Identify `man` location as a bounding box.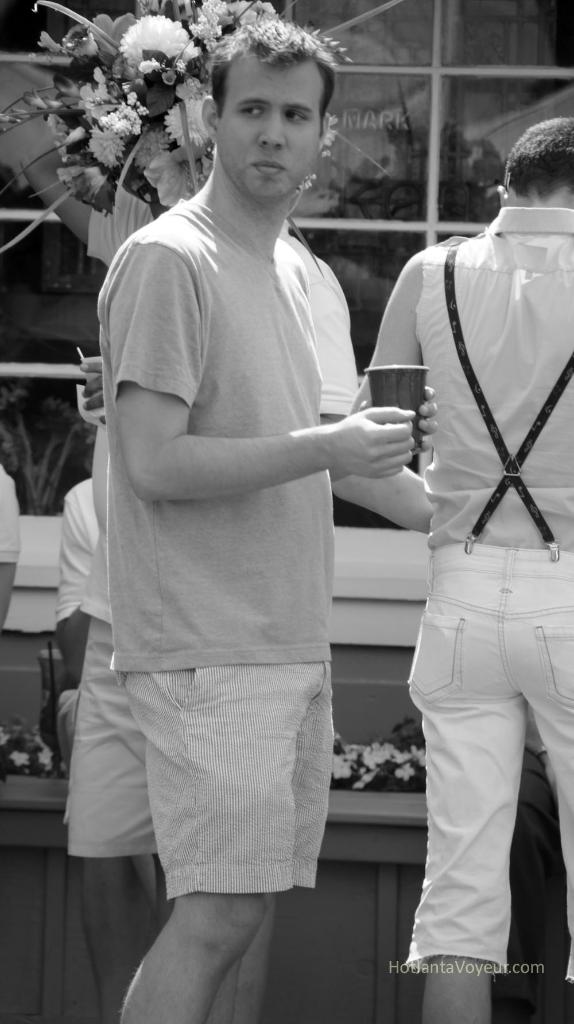
[left=340, top=113, right=573, bottom=1023].
